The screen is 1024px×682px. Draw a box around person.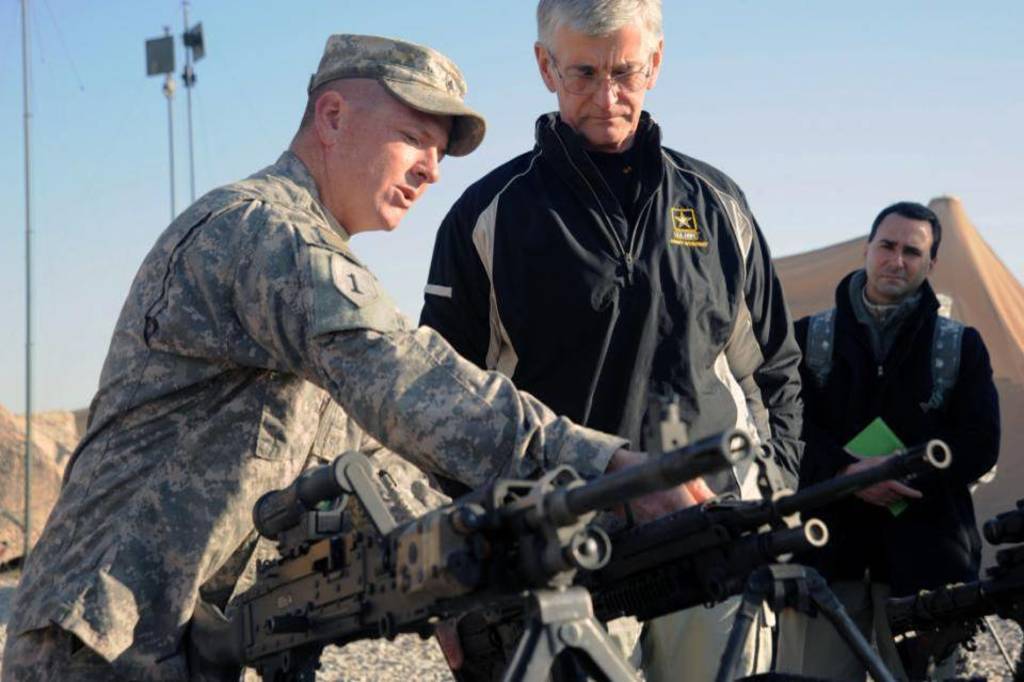
region(413, 0, 807, 681).
